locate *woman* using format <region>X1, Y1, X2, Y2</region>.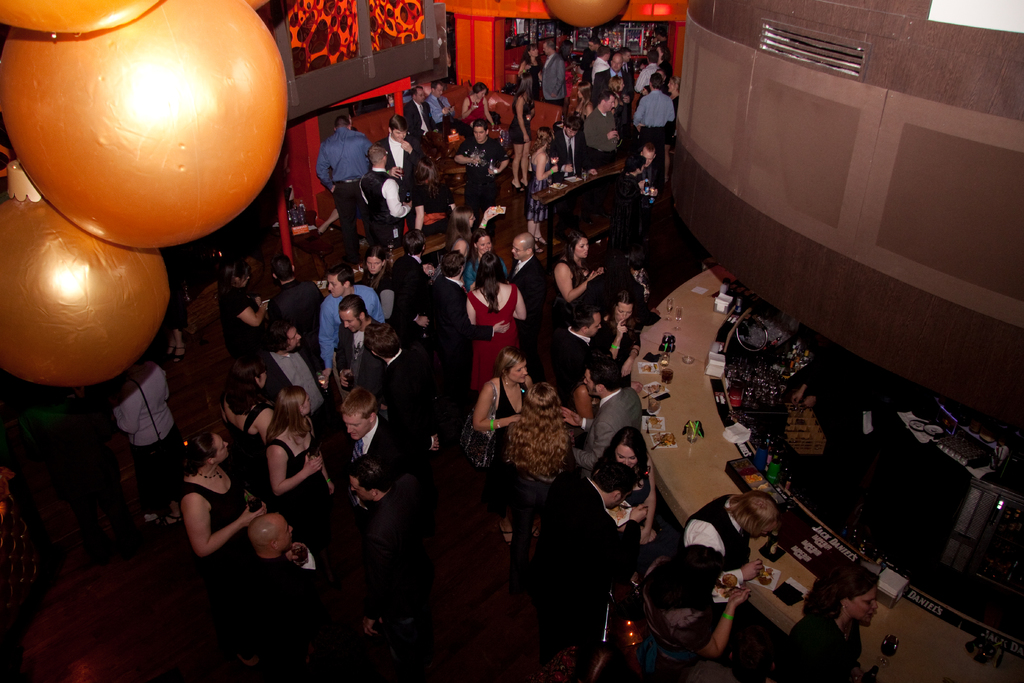
<region>465, 340, 538, 542</region>.
